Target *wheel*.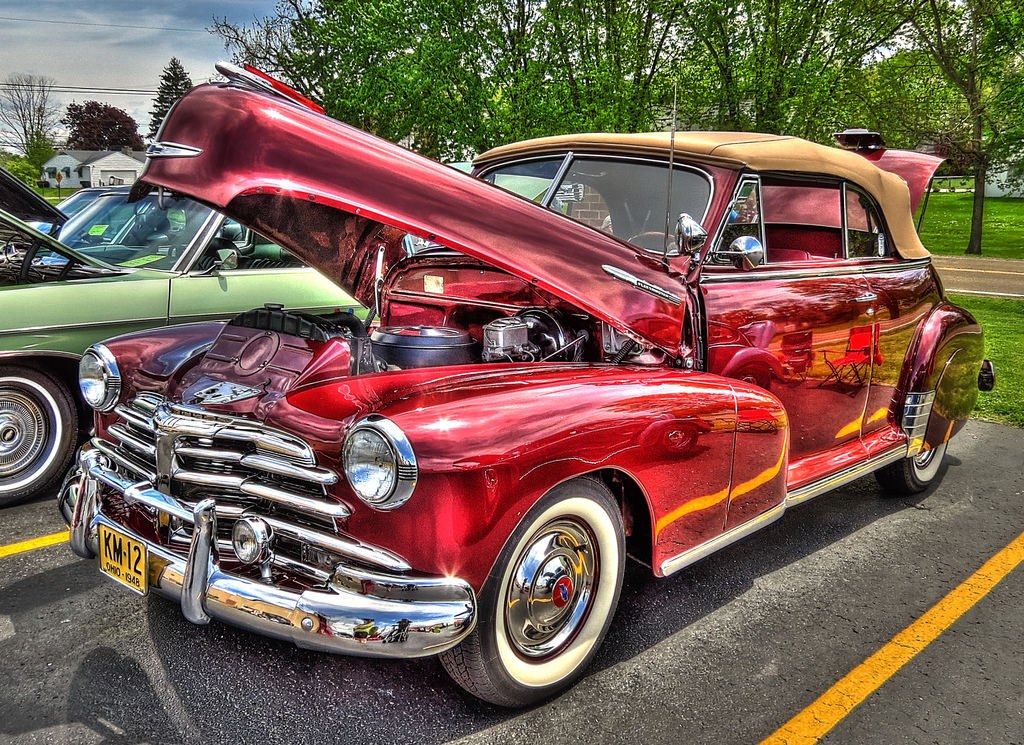
Target region: select_region(168, 245, 187, 264).
